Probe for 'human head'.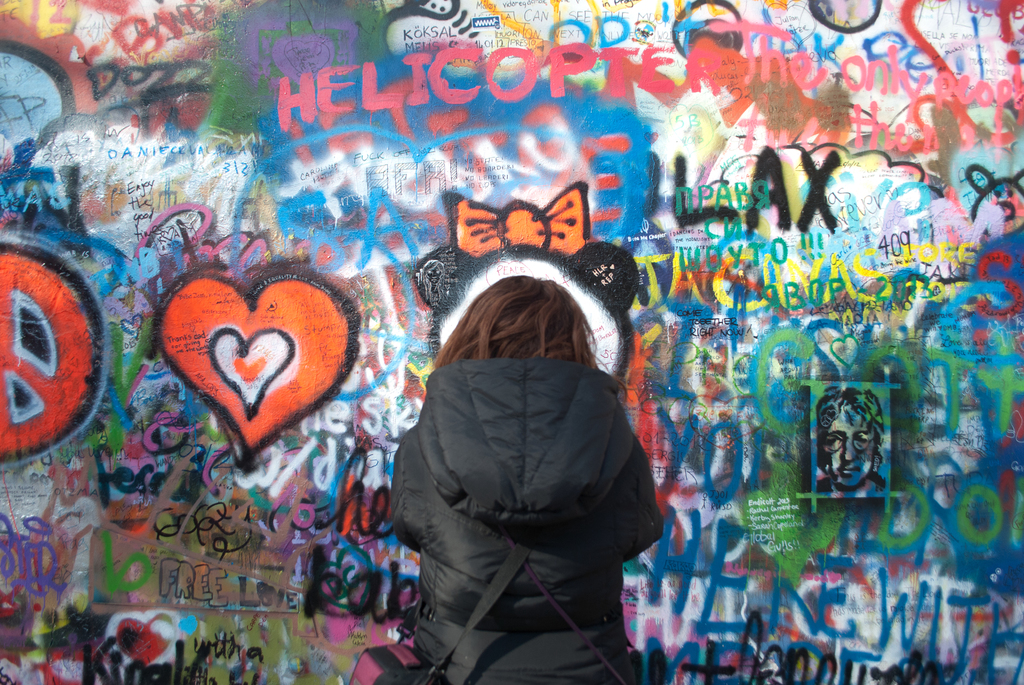
Probe result: [left=436, top=275, right=590, bottom=384].
